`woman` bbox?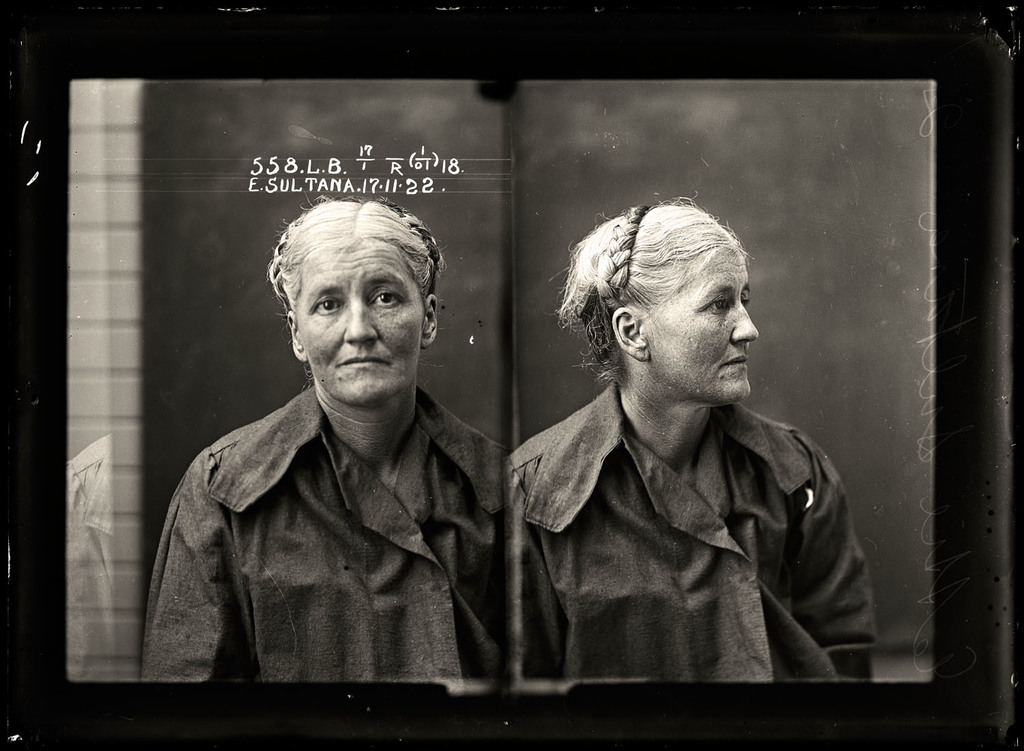
139 194 511 717
